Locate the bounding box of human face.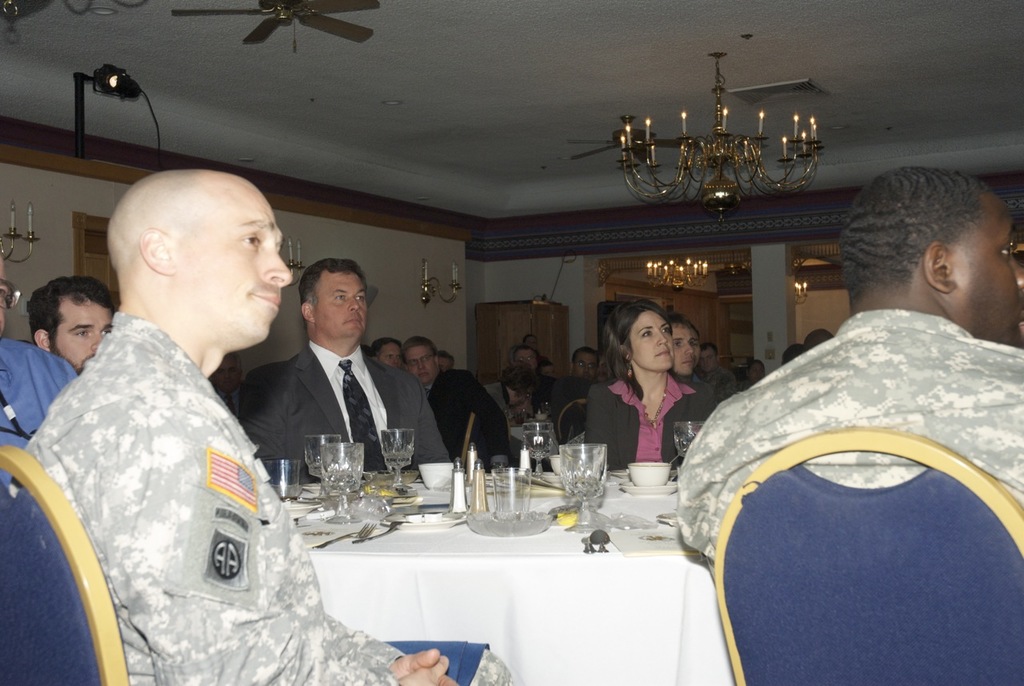
Bounding box: bbox=(167, 182, 292, 337).
